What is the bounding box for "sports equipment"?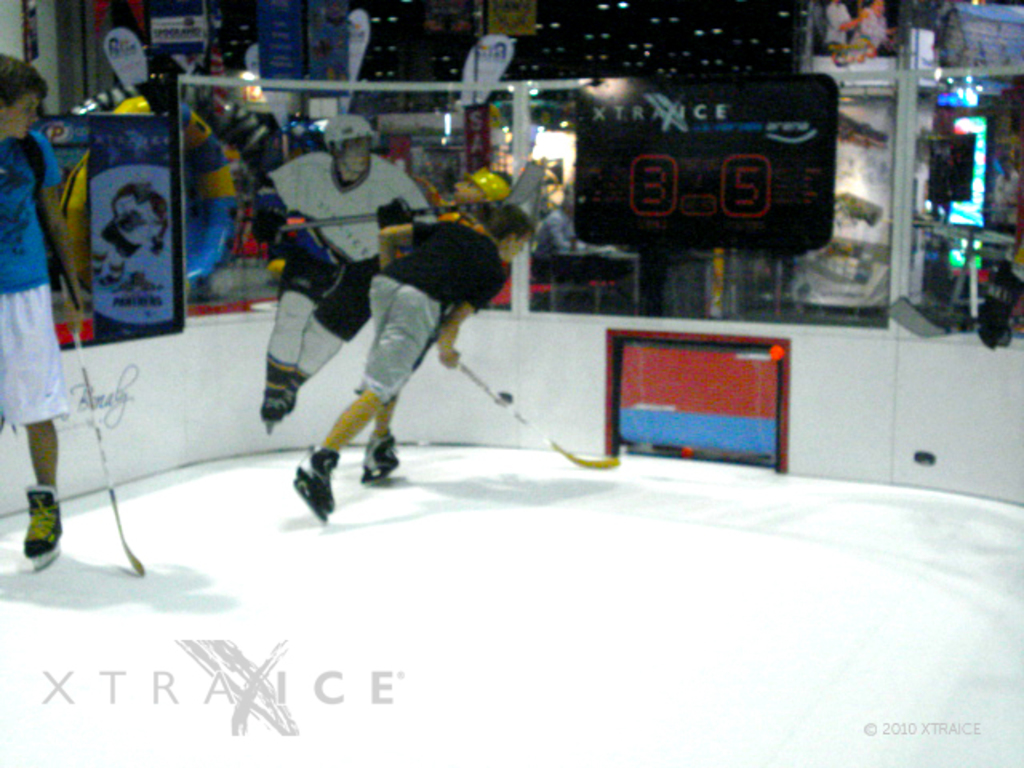
[left=78, top=306, right=138, bottom=573].
